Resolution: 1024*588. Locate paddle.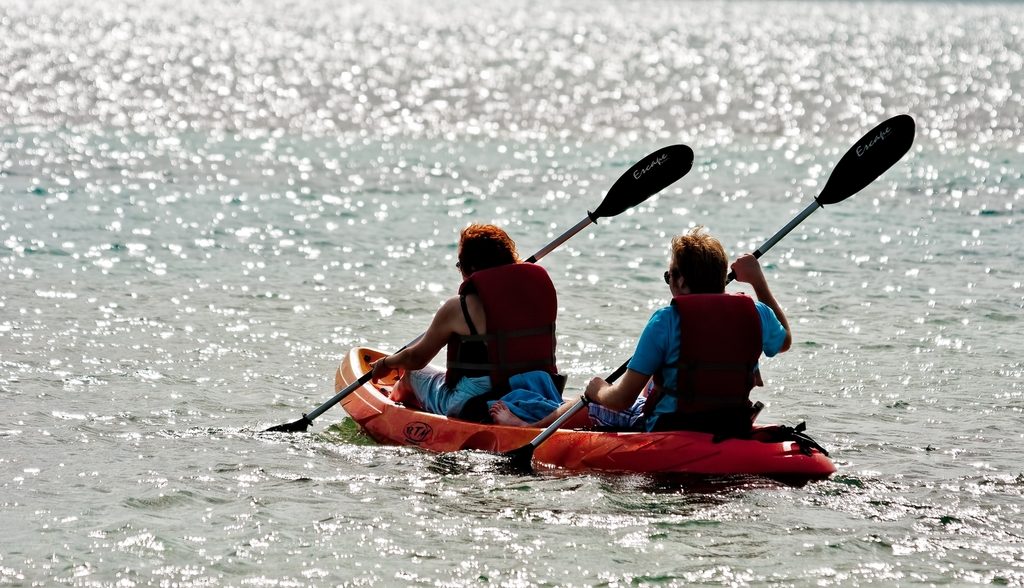
264/140/697/434.
